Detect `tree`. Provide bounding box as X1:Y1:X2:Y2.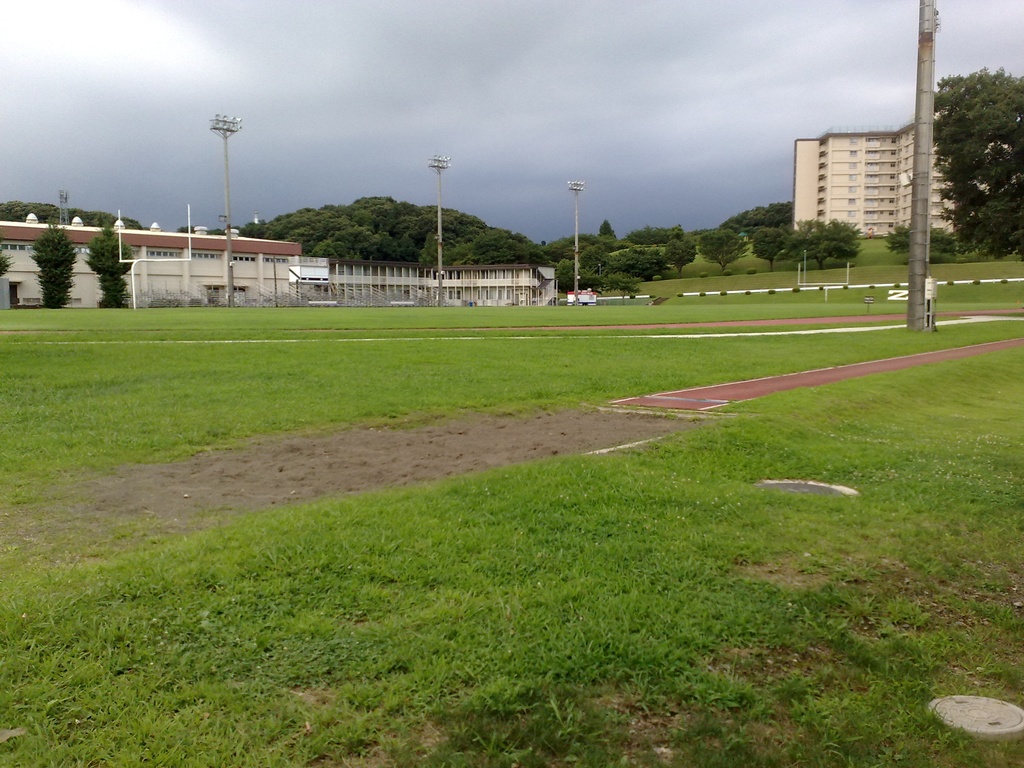
660:239:700:279.
